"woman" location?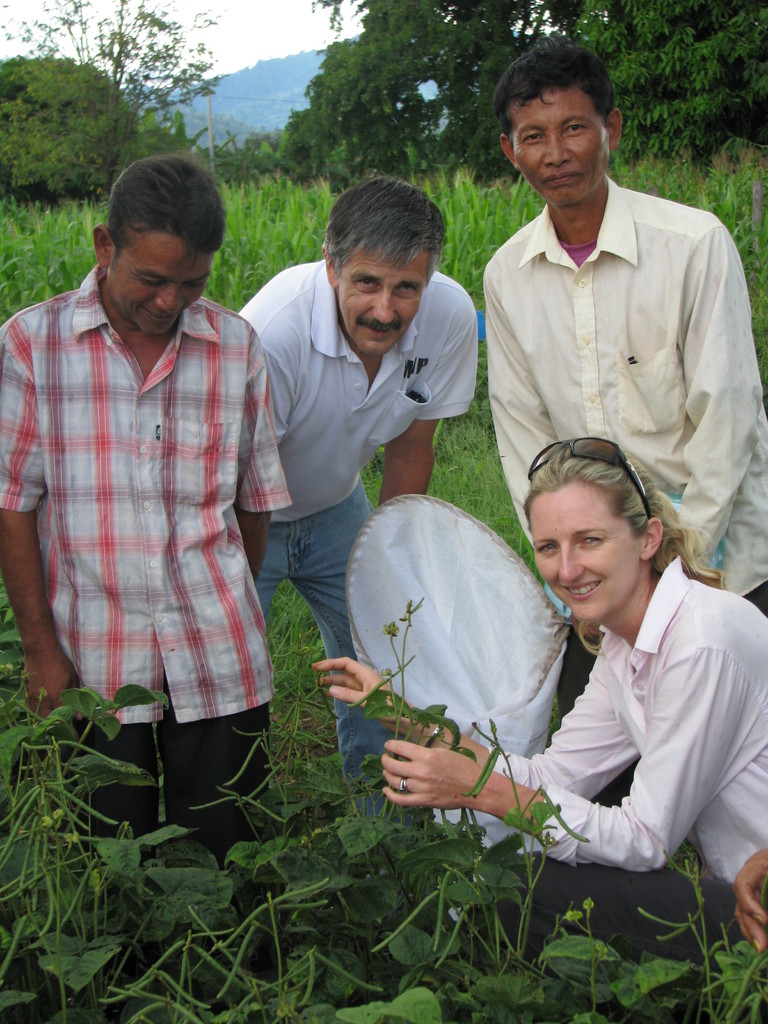
{"left": 296, "top": 424, "right": 767, "bottom": 972}
